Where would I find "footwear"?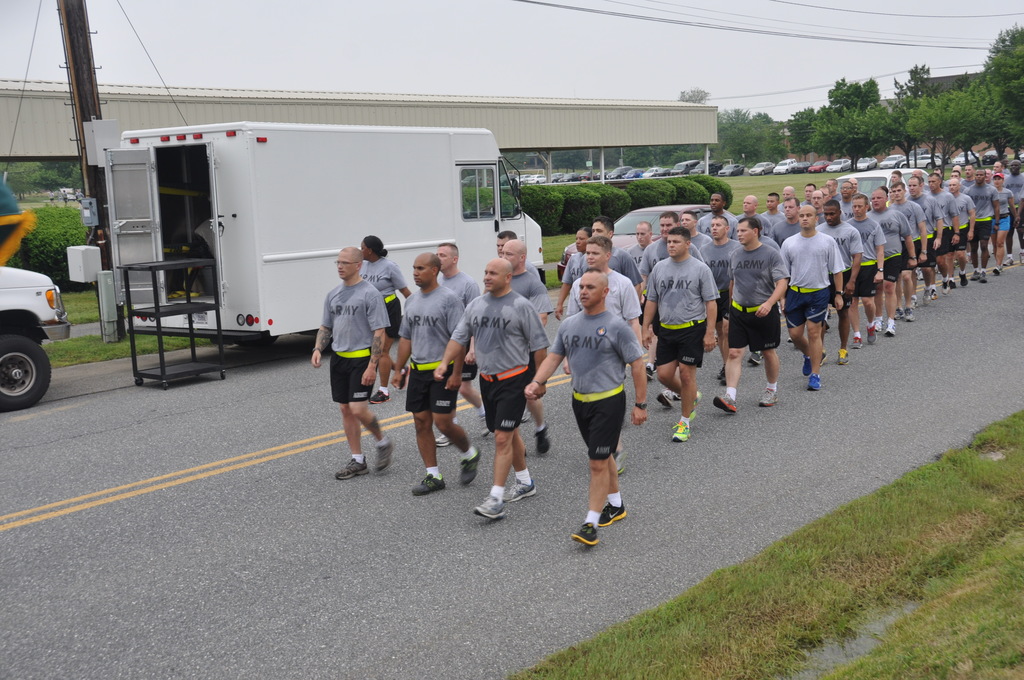
At (927, 290, 937, 300).
